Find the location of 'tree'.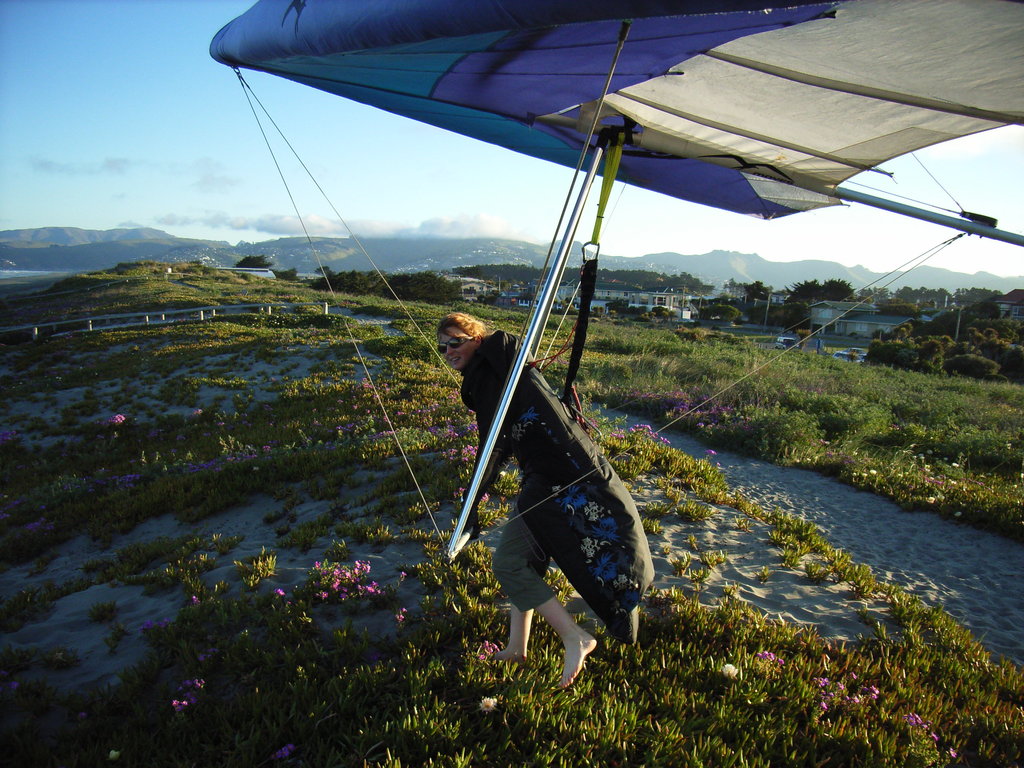
Location: region(826, 277, 854, 305).
